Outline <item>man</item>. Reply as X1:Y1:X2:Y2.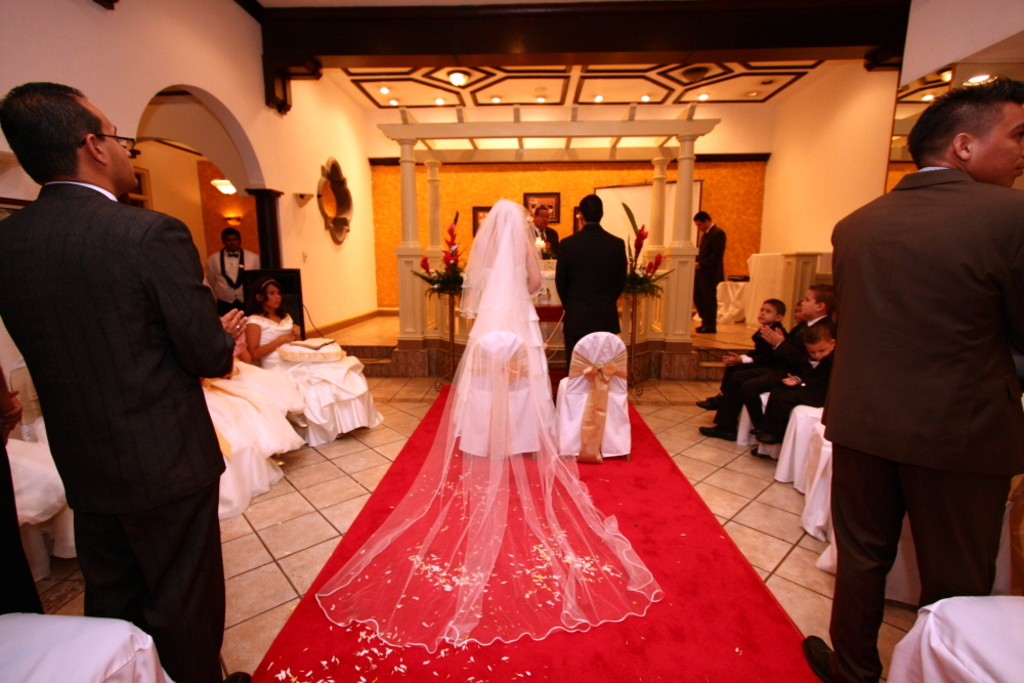
527:206:560:259.
